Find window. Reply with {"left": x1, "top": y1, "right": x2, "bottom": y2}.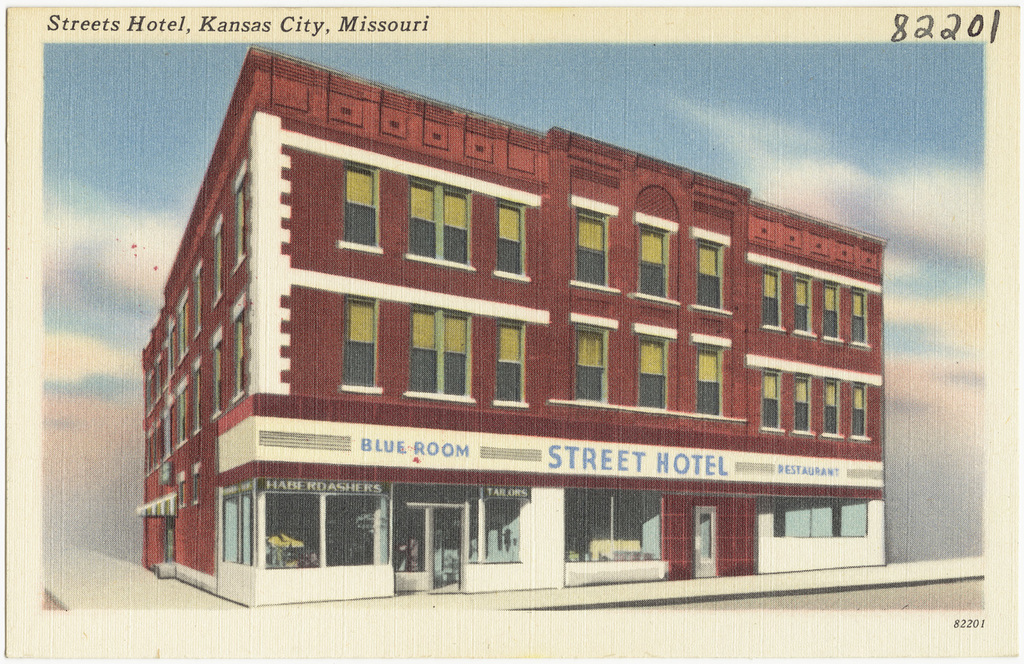
{"left": 819, "top": 383, "right": 844, "bottom": 438}.
